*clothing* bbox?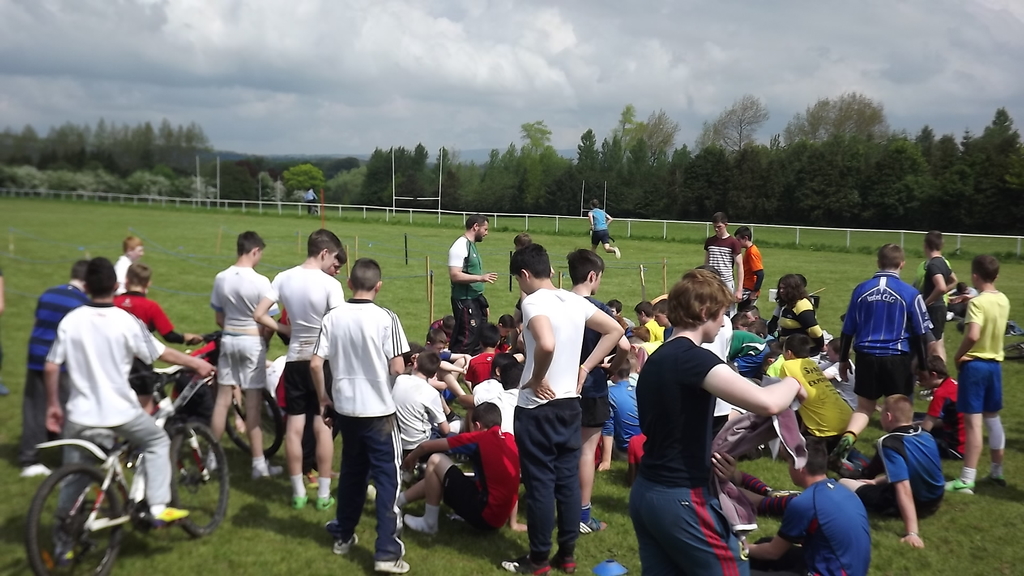
box(706, 235, 741, 292)
